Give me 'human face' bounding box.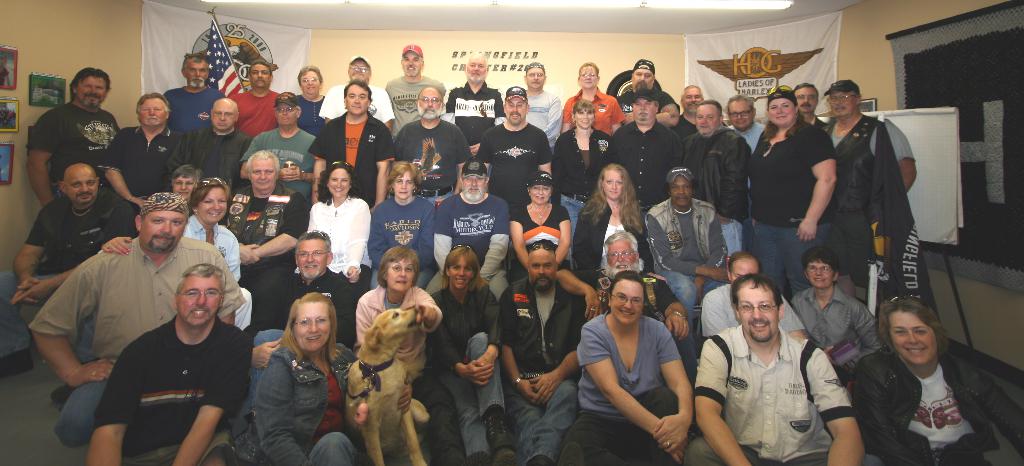
detection(388, 258, 415, 291).
